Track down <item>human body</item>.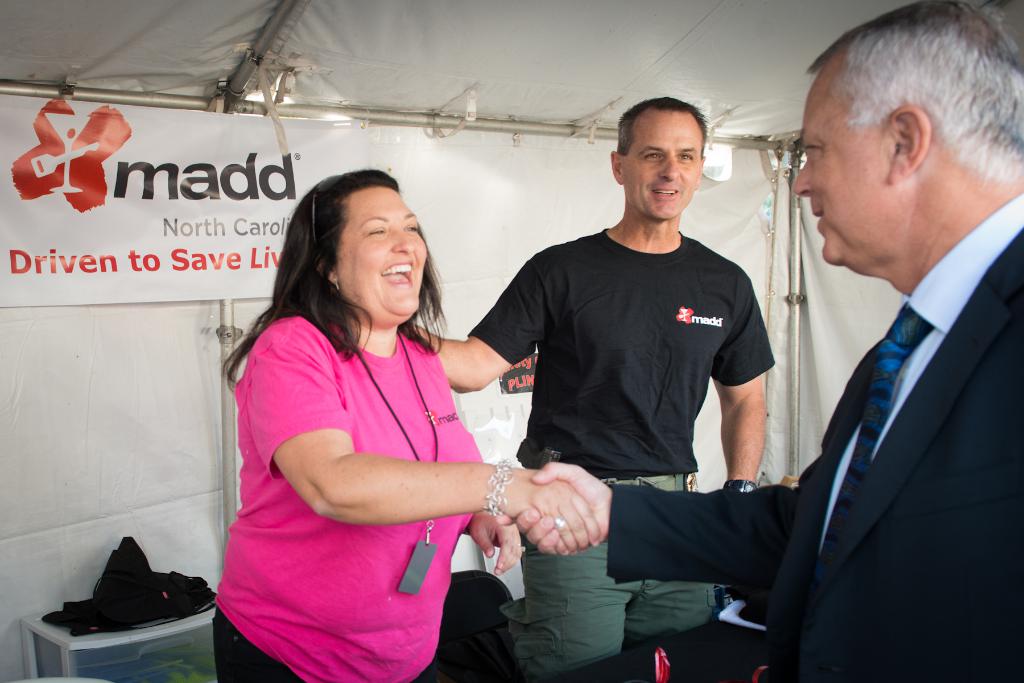
Tracked to rect(404, 99, 774, 682).
